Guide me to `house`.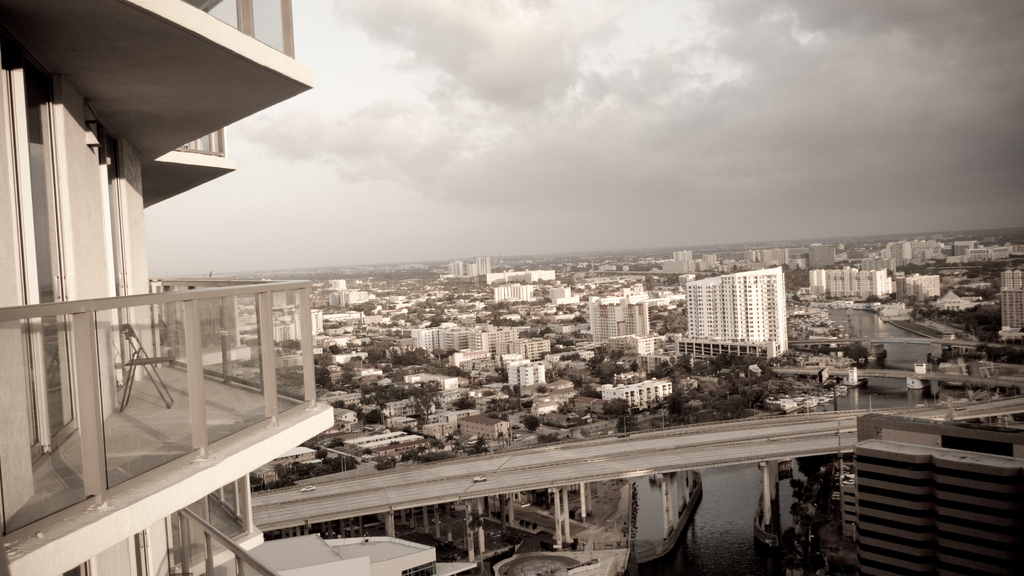
Guidance: [913, 268, 941, 305].
